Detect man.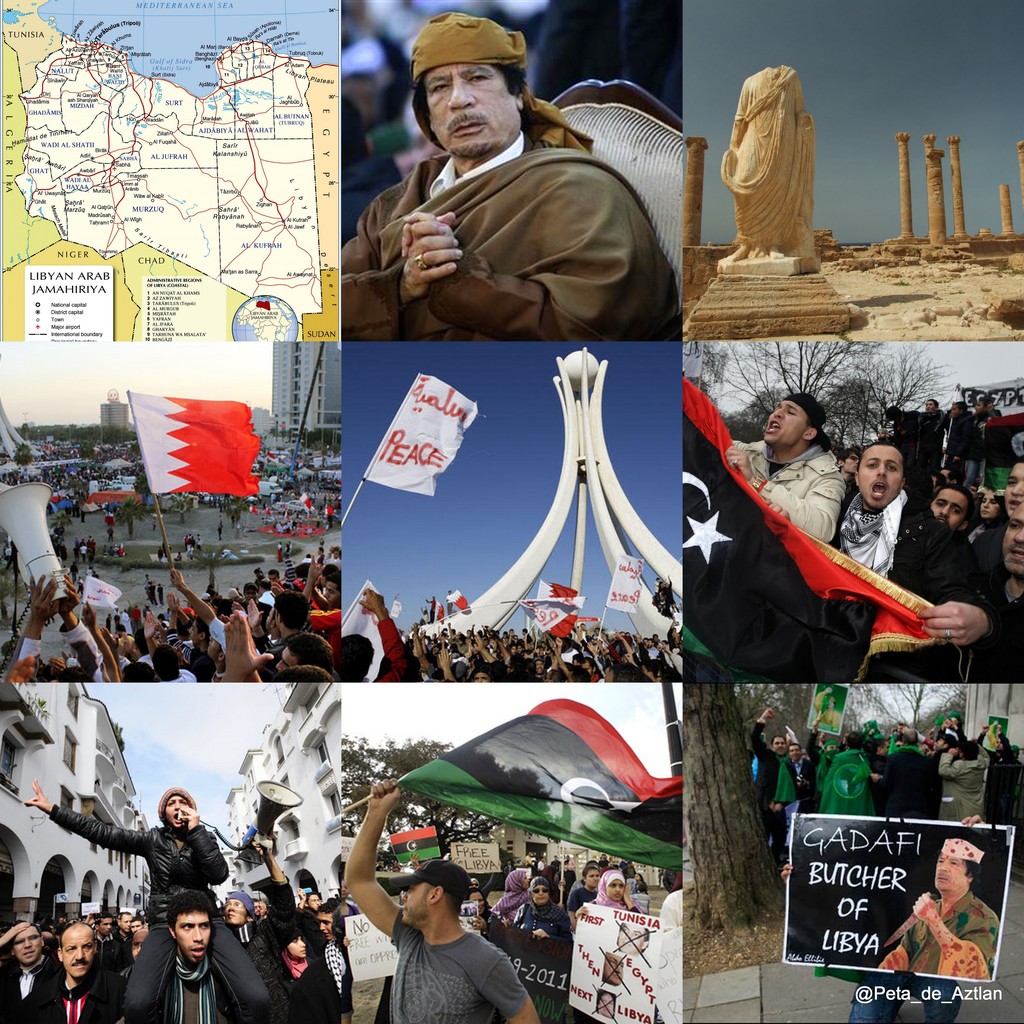
Detected at [x1=1007, y1=452, x2=1023, y2=514].
